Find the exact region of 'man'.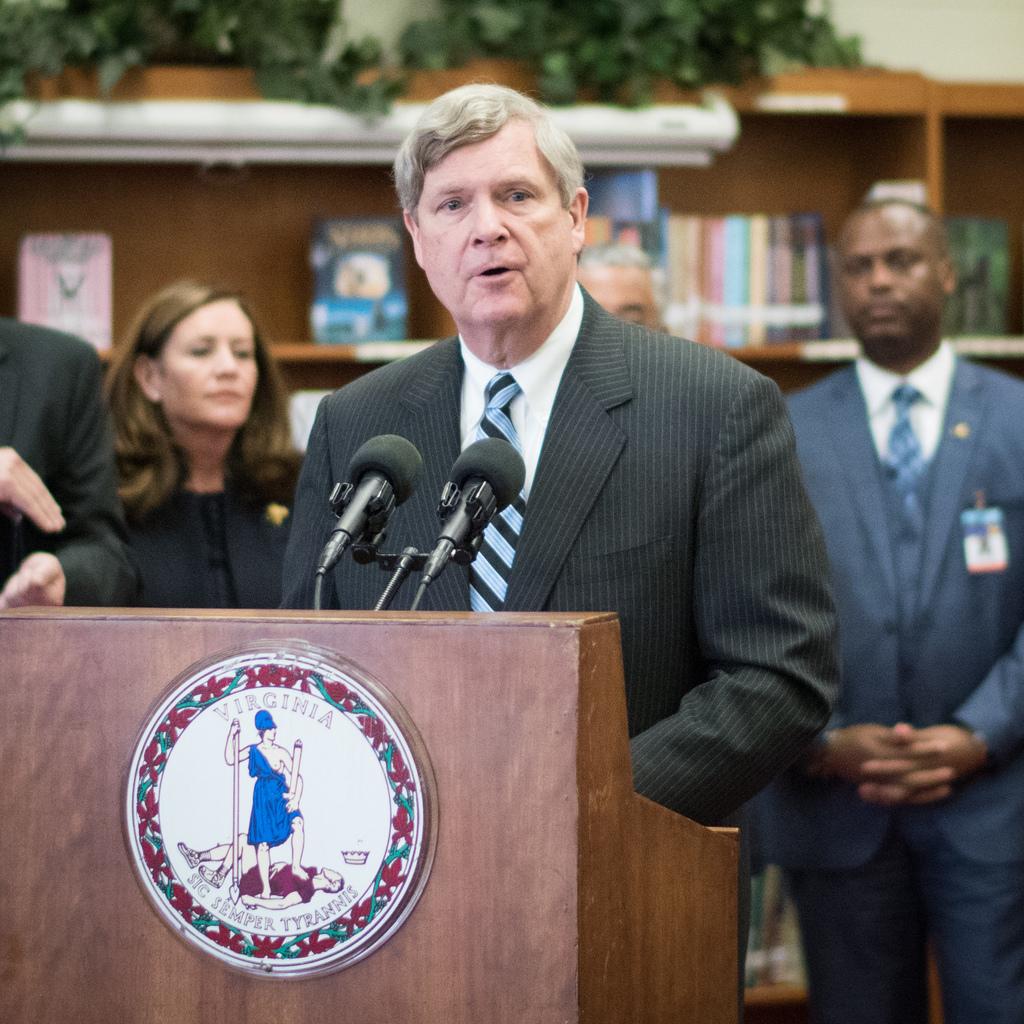
Exact region: Rect(257, 71, 851, 834).
